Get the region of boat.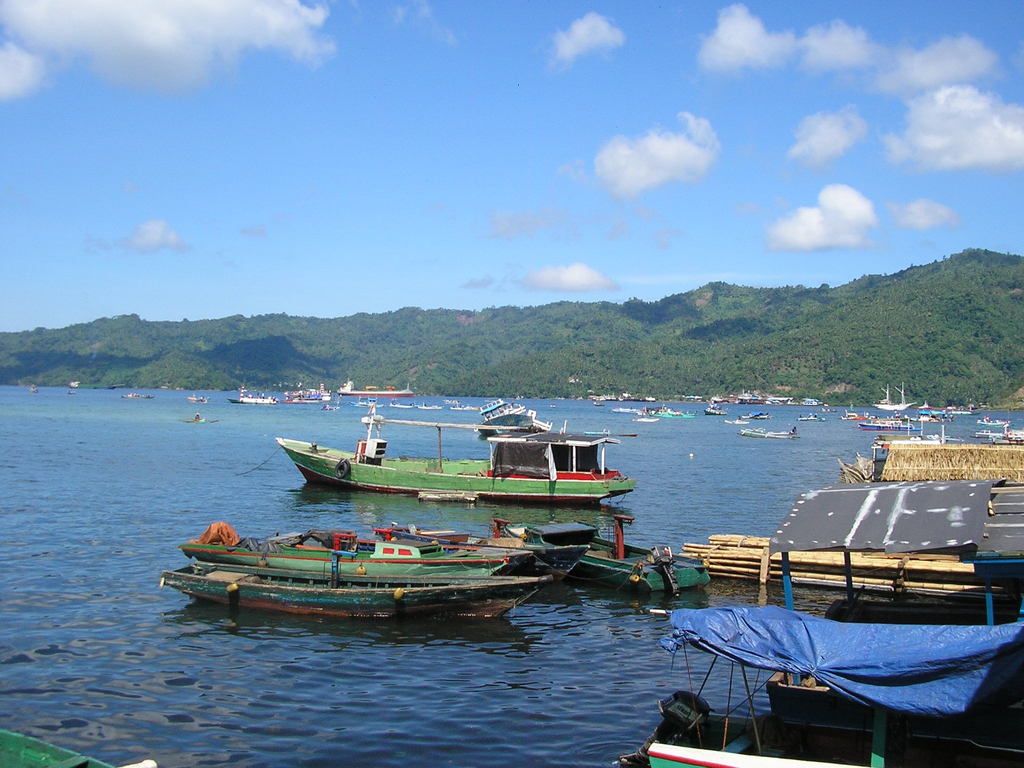
[842, 410, 862, 418].
